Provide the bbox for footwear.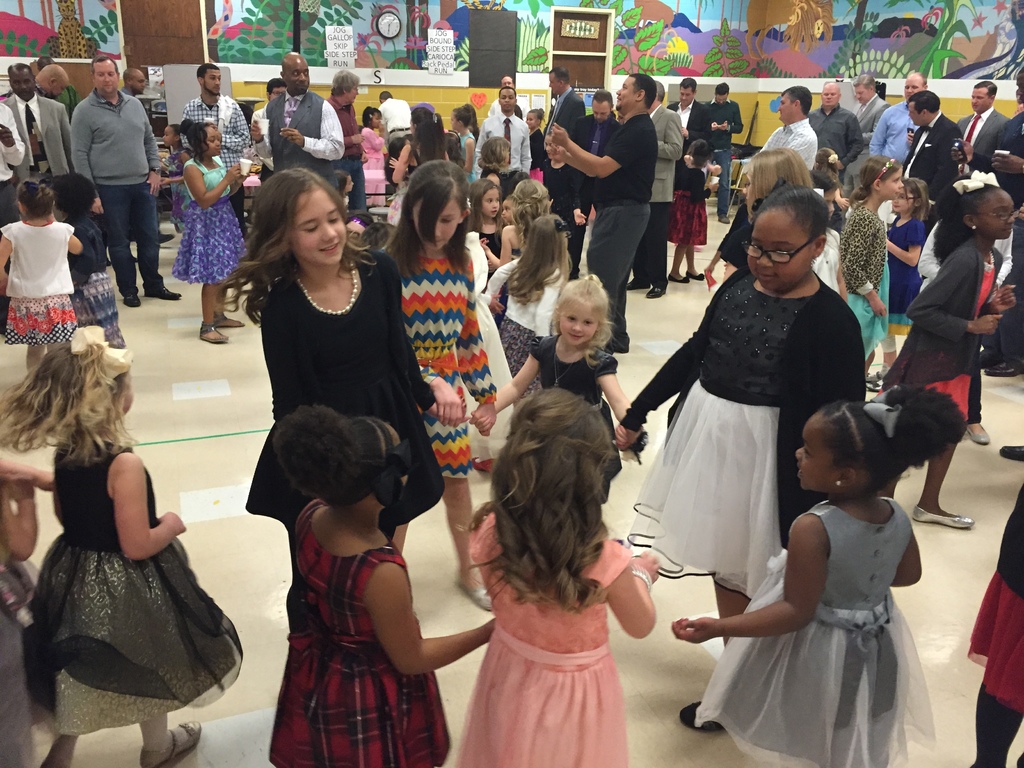
<box>1000,441,1023,460</box>.
